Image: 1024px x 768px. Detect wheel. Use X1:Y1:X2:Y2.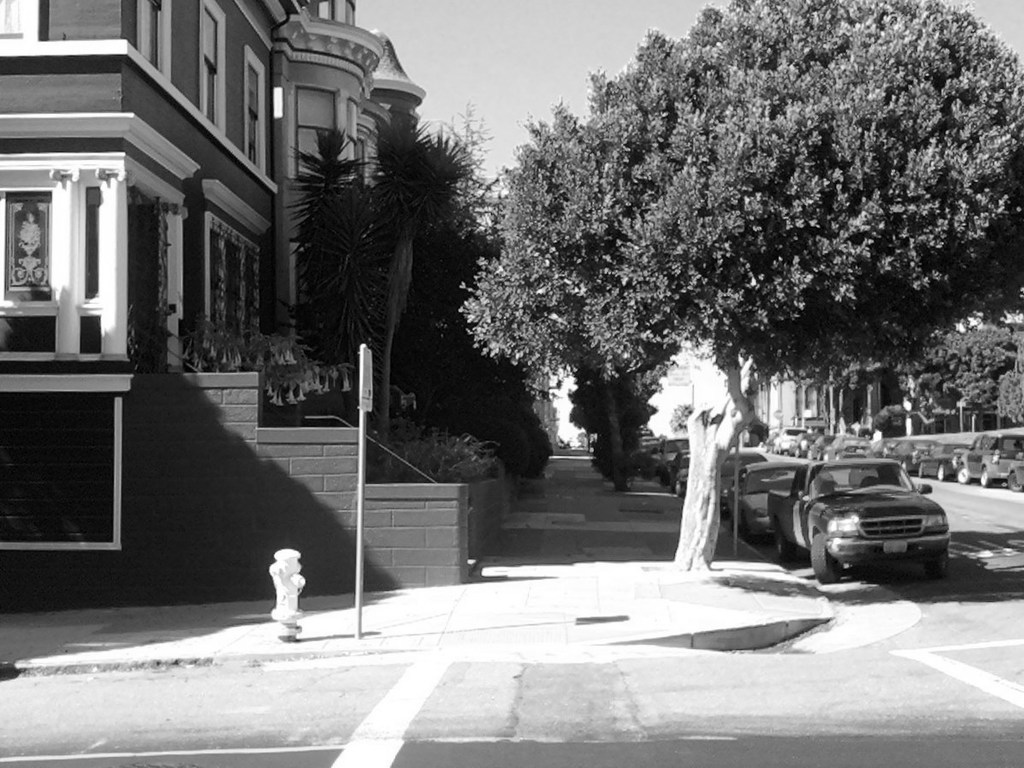
809:540:831:583.
